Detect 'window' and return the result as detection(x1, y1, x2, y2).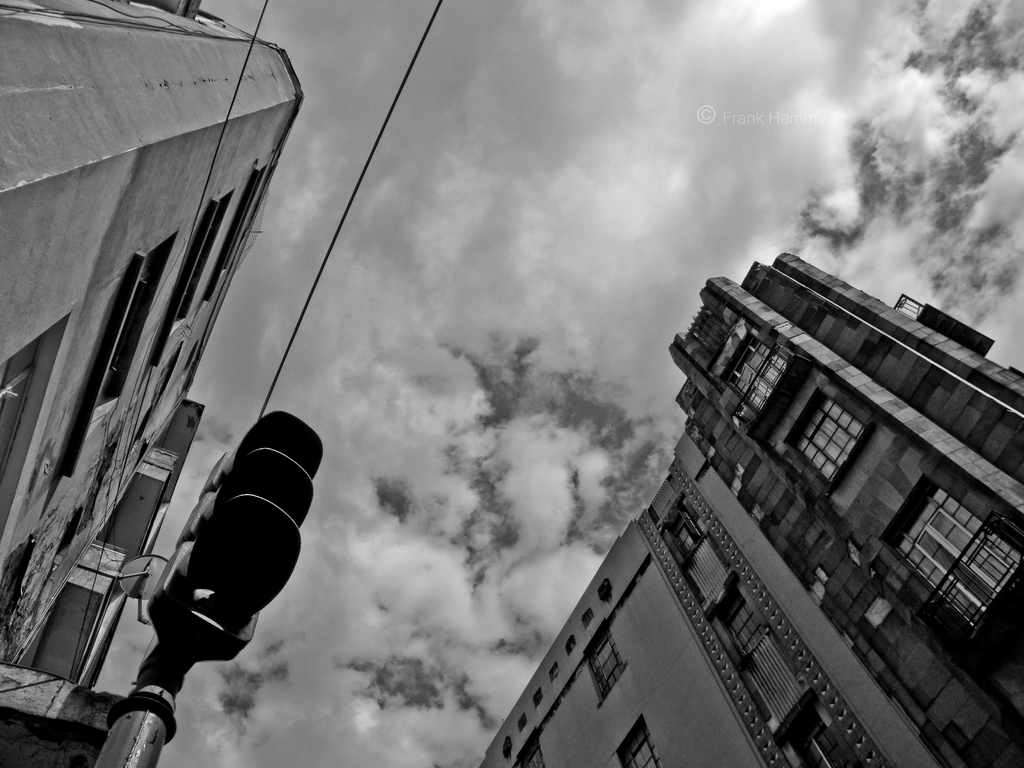
detection(741, 641, 810, 761).
